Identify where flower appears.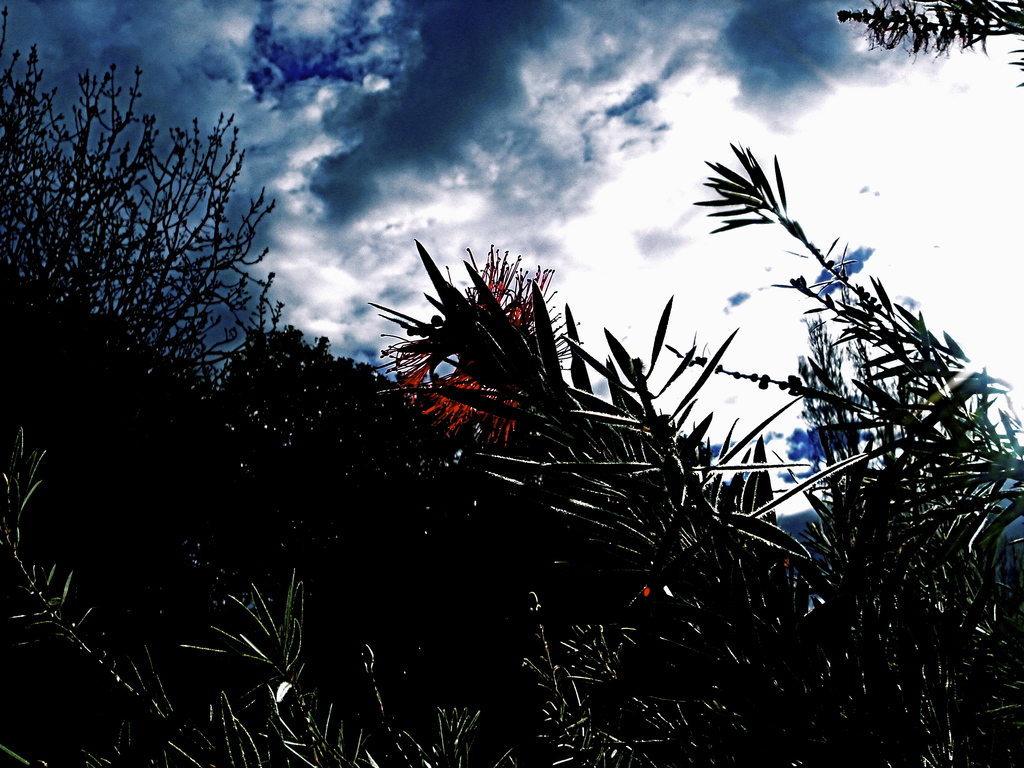
Appears at {"left": 369, "top": 242, "right": 586, "bottom": 444}.
